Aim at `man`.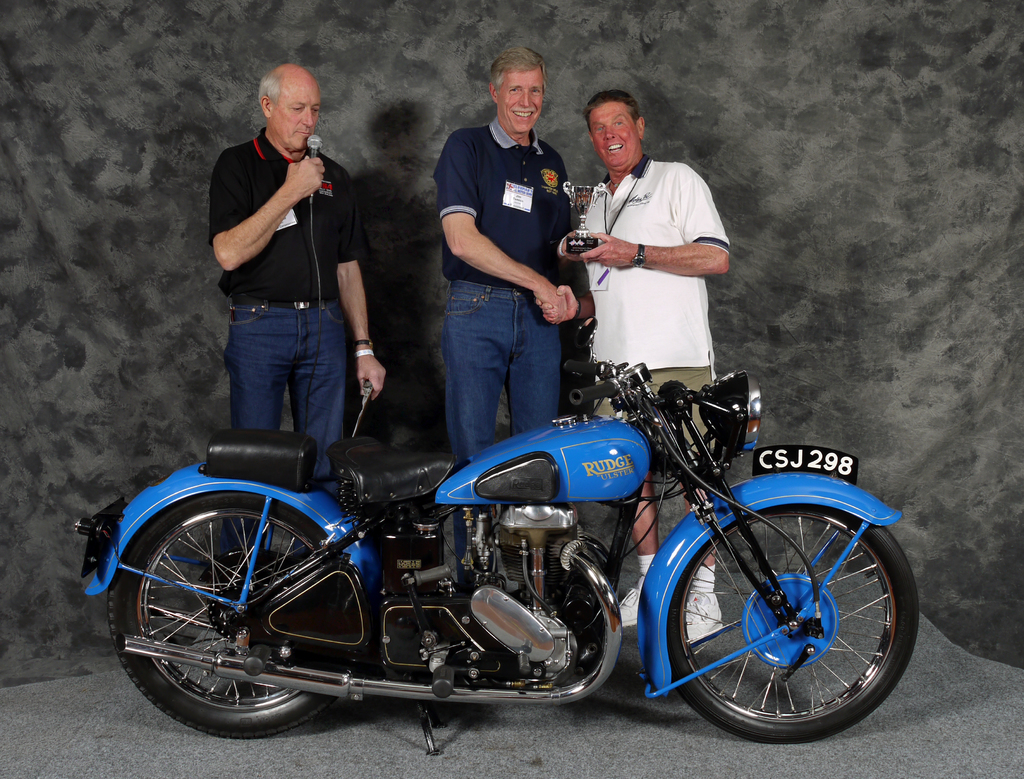
Aimed at 554, 94, 730, 661.
